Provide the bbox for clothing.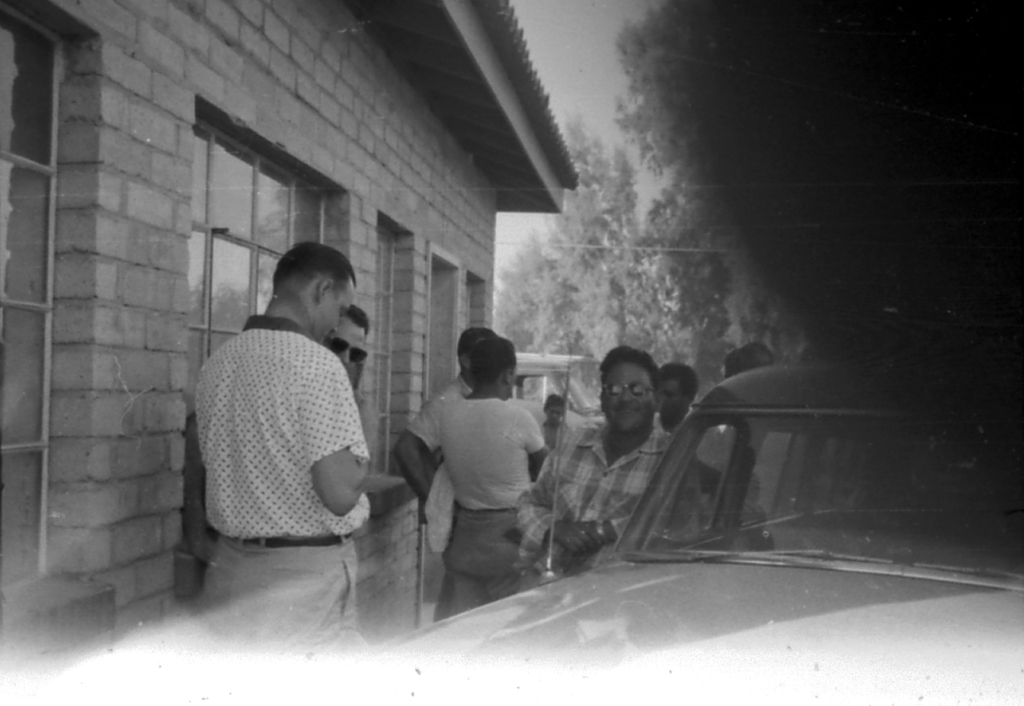
408/373/463/455.
